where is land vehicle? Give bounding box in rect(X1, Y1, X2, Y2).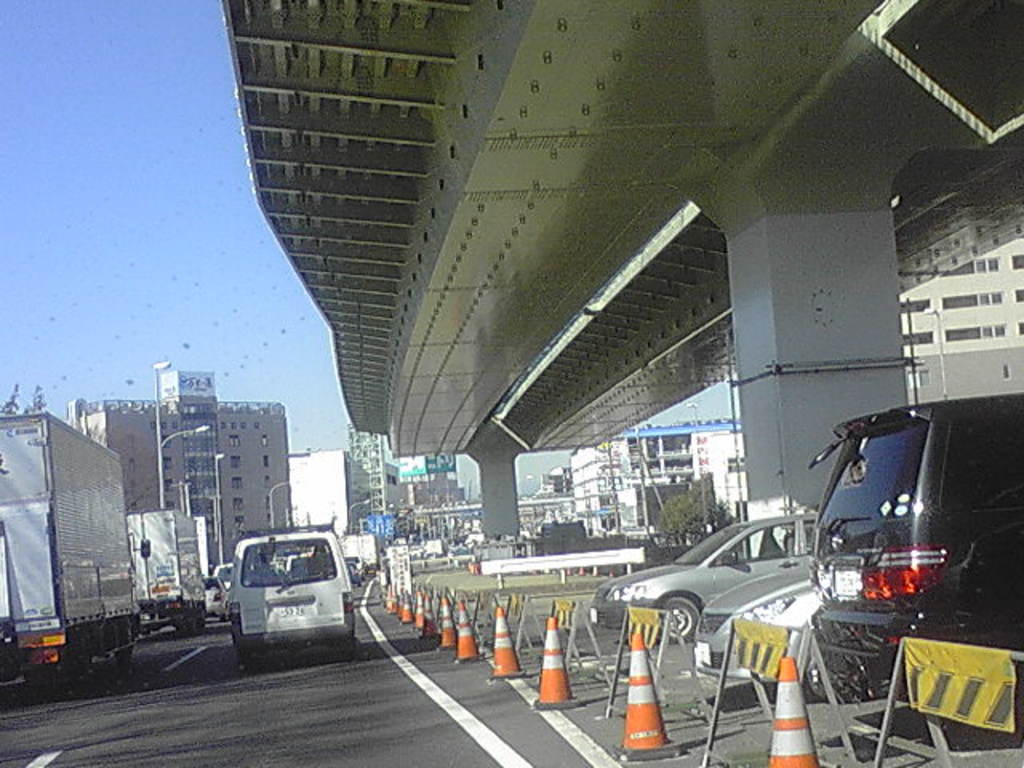
rect(590, 510, 819, 638).
